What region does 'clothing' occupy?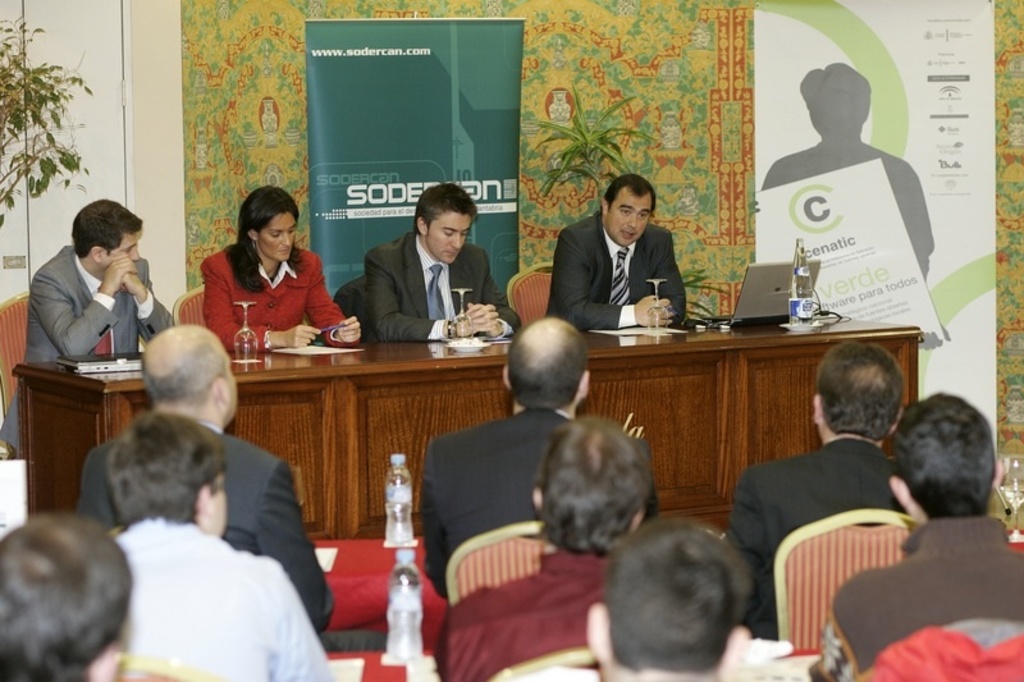
361,225,522,345.
